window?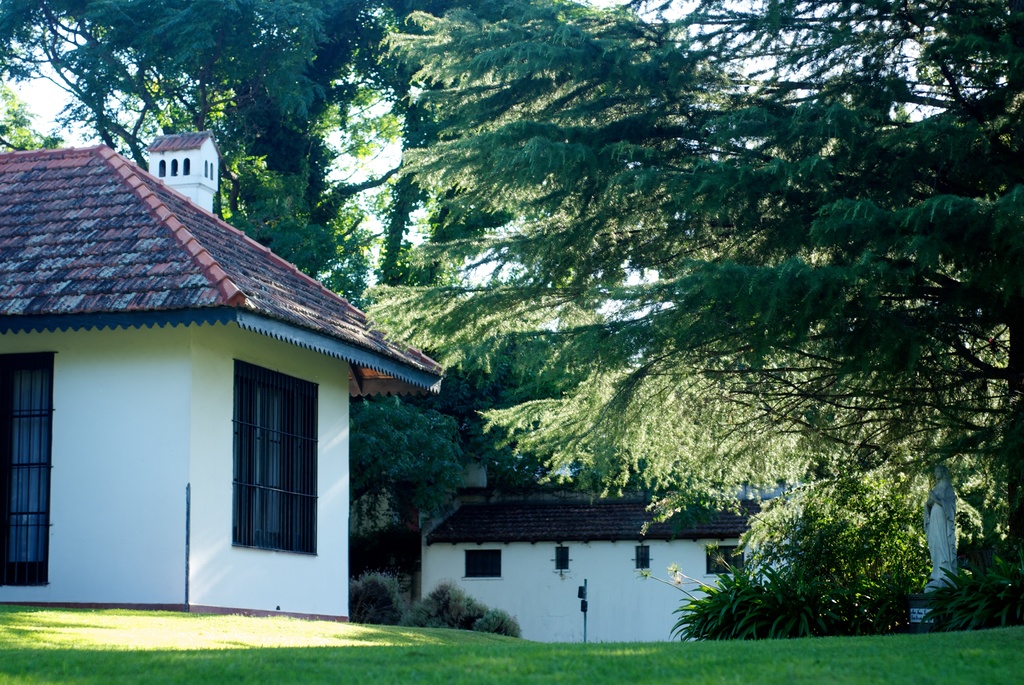
locate(221, 371, 315, 552)
